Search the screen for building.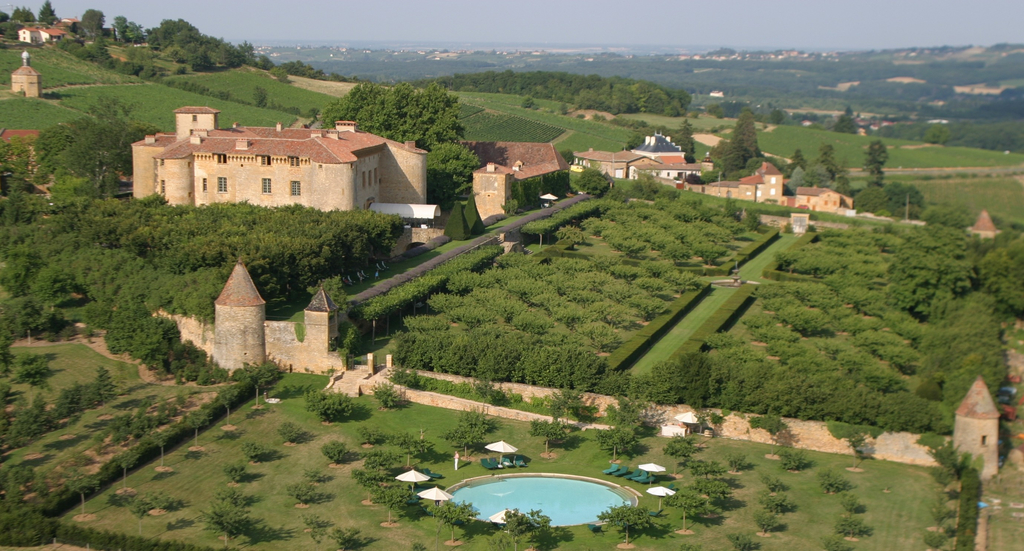
Found at 15, 17, 85, 49.
